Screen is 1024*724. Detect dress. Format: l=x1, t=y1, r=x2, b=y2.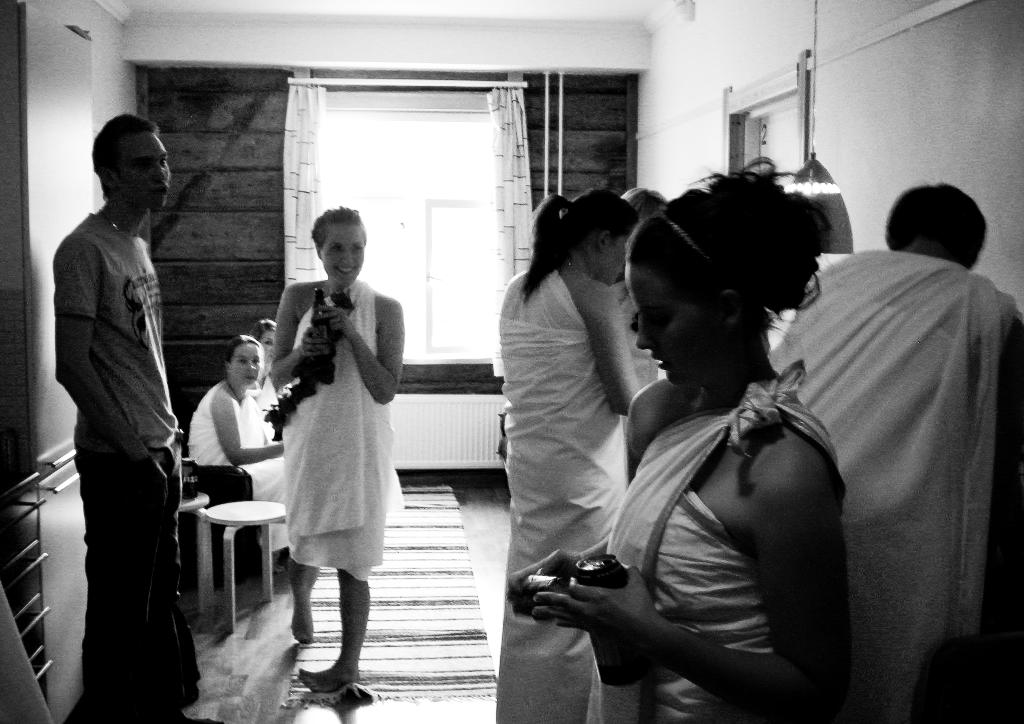
l=282, t=279, r=393, b=580.
